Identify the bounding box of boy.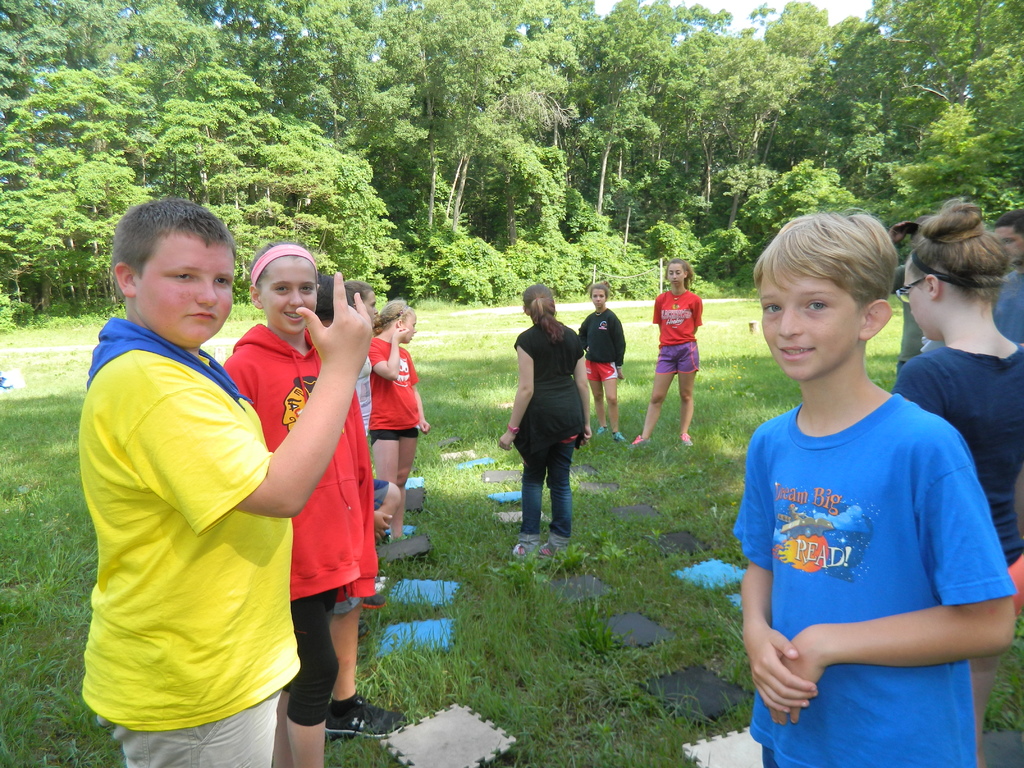
box=[57, 182, 324, 754].
